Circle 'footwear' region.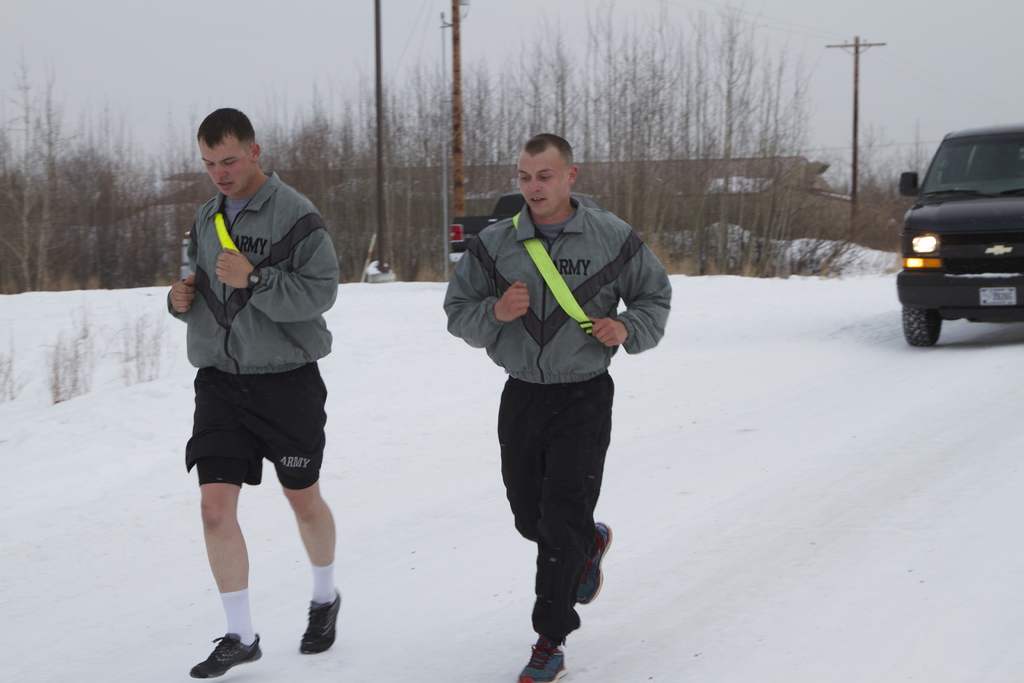
Region: 280, 593, 338, 665.
